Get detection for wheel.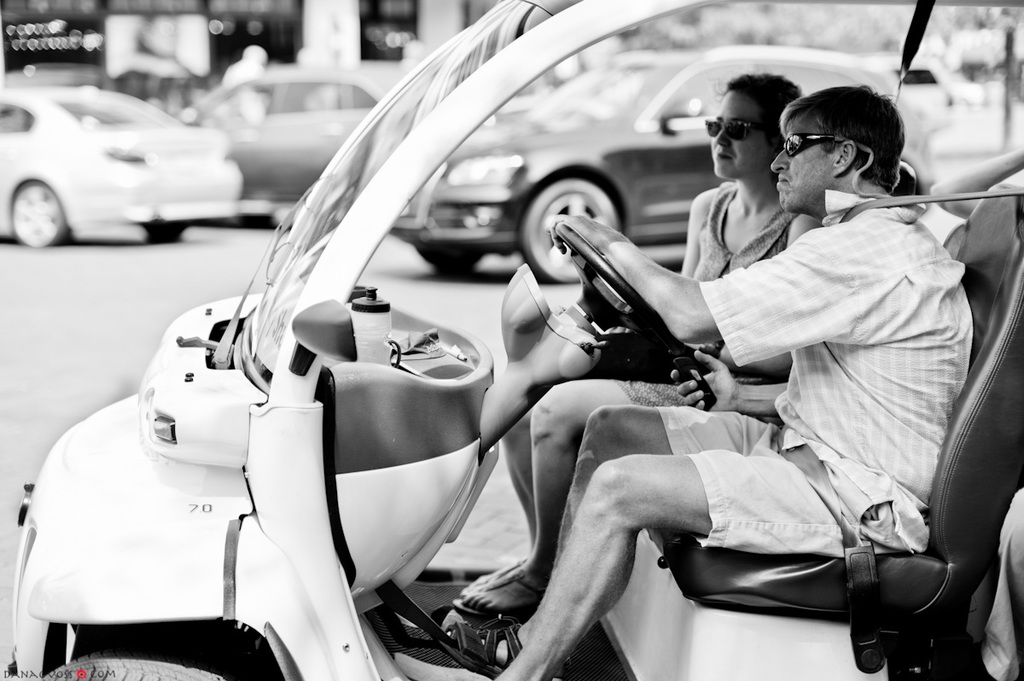
Detection: 557, 224, 670, 345.
